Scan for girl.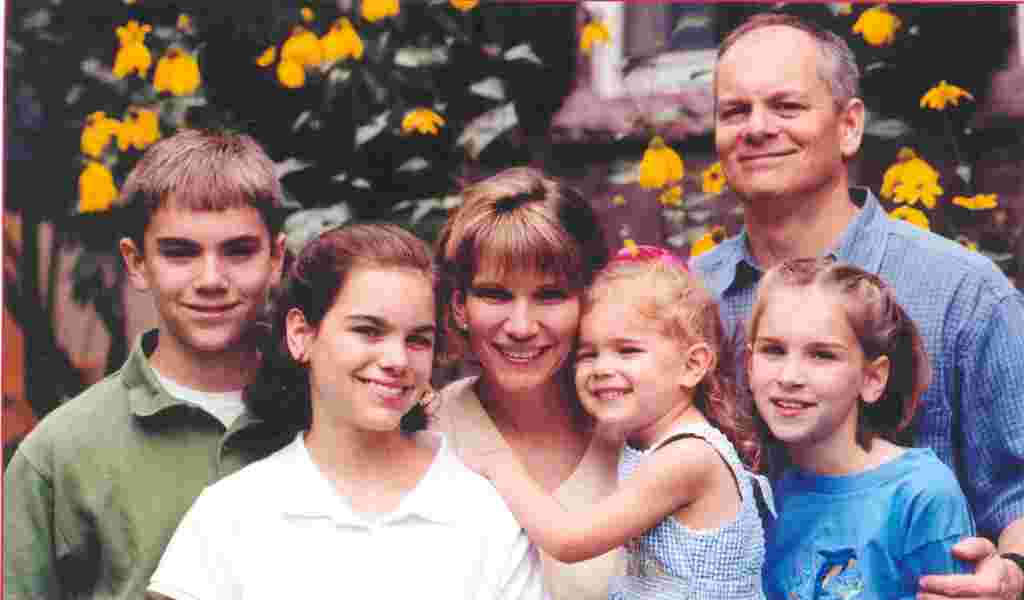
Scan result: (462, 245, 781, 599).
